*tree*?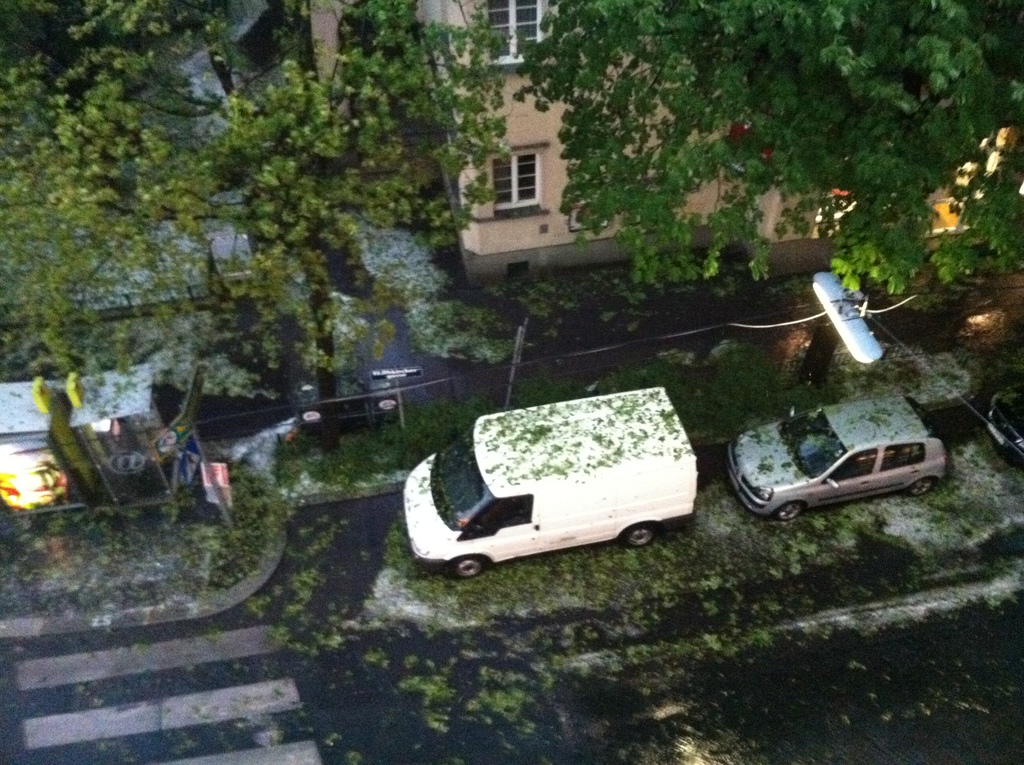
[x1=0, y1=0, x2=504, y2=395]
